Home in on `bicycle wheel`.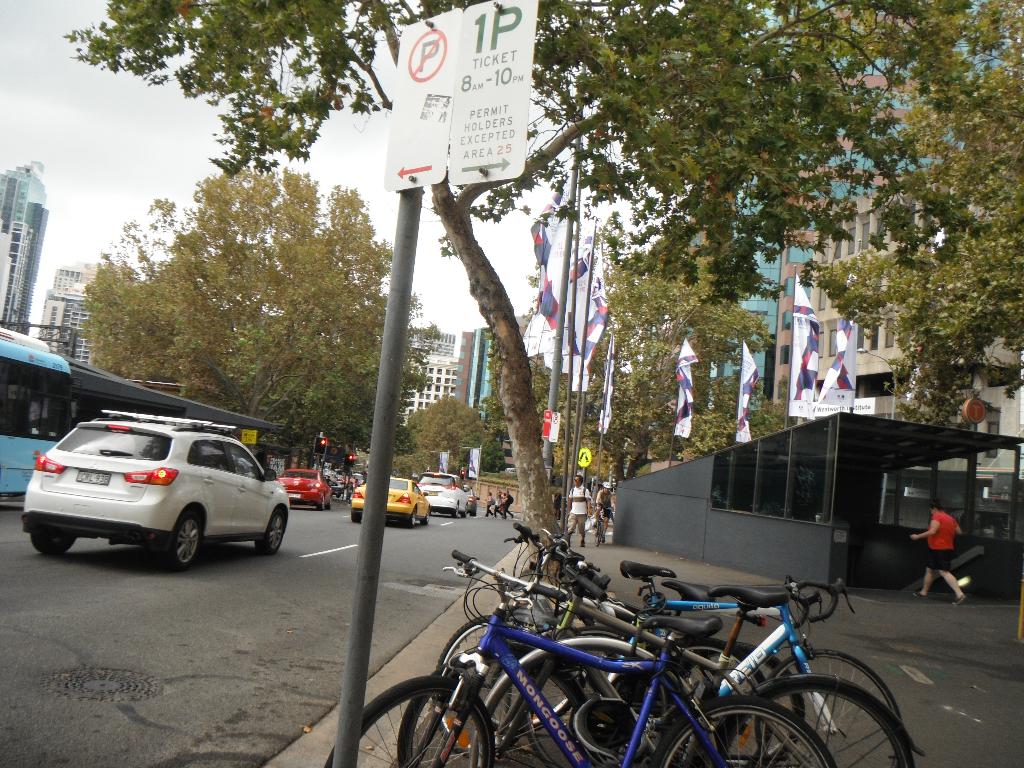
Homed in at {"left": 527, "top": 653, "right": 659, "bottom": 767}.
